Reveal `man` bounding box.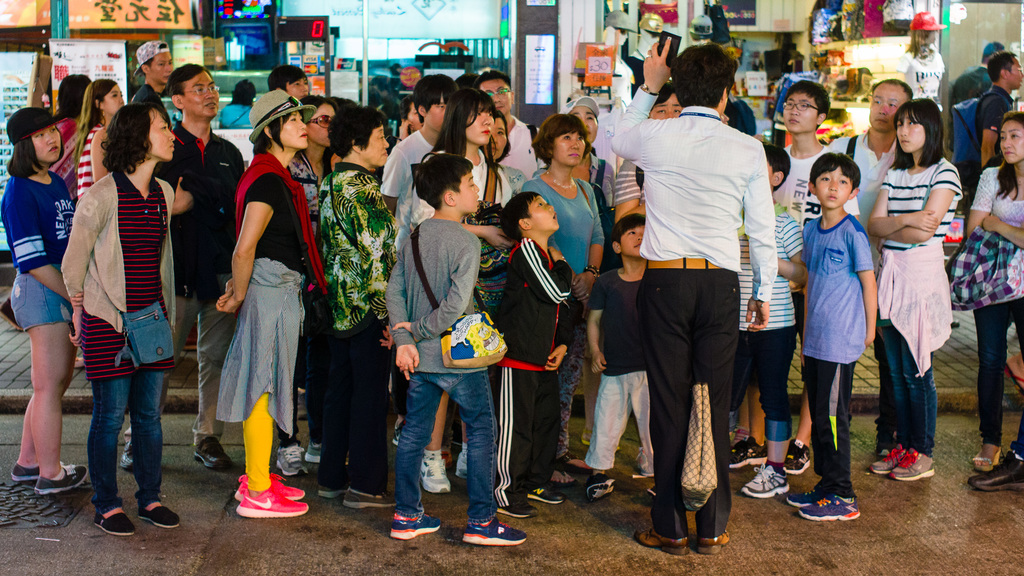
Revealed: pyautogui.locateOnScreen(266, 66, 314, 99).
